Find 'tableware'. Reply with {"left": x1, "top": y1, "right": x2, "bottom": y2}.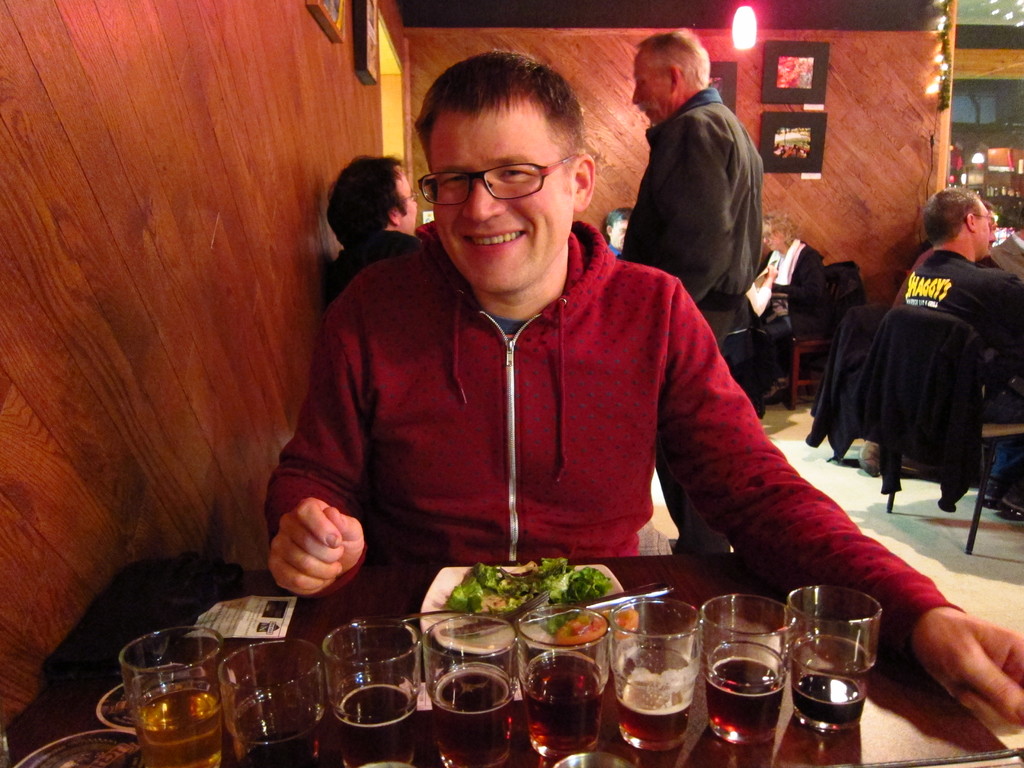
{"left": 219, "top": 639, "right": 332, "bottom": 767}.
